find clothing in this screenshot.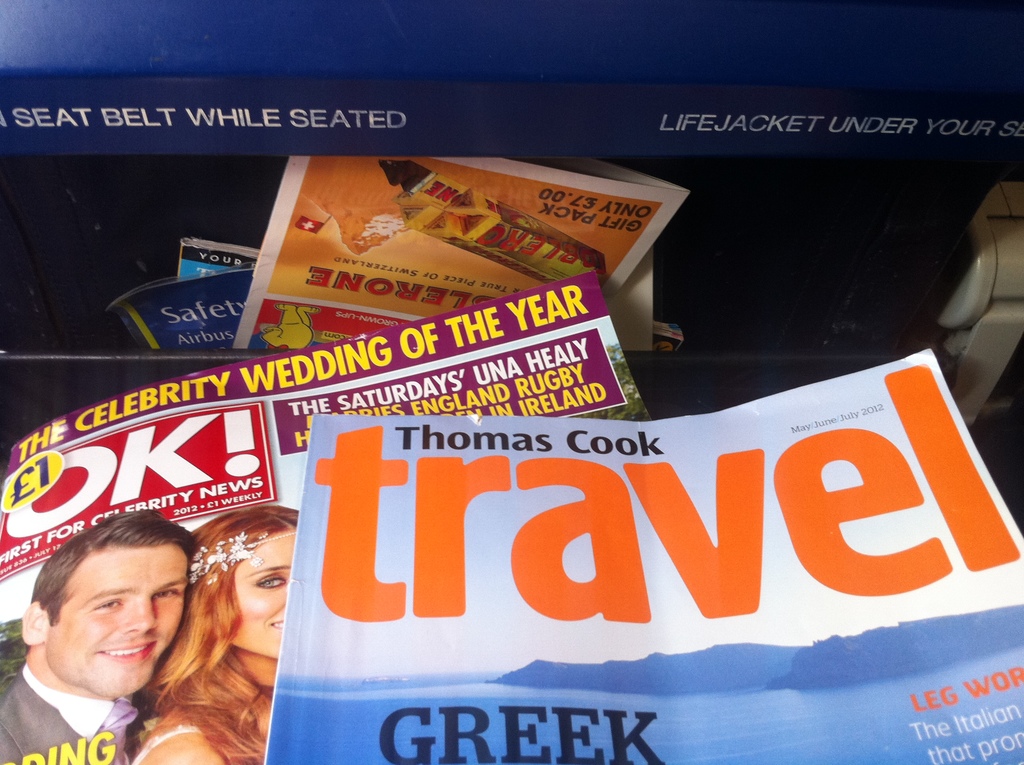
The bounding box for clothing is {"x1": 0, "y1": 657, "x2": 132, "y2": 764}.
